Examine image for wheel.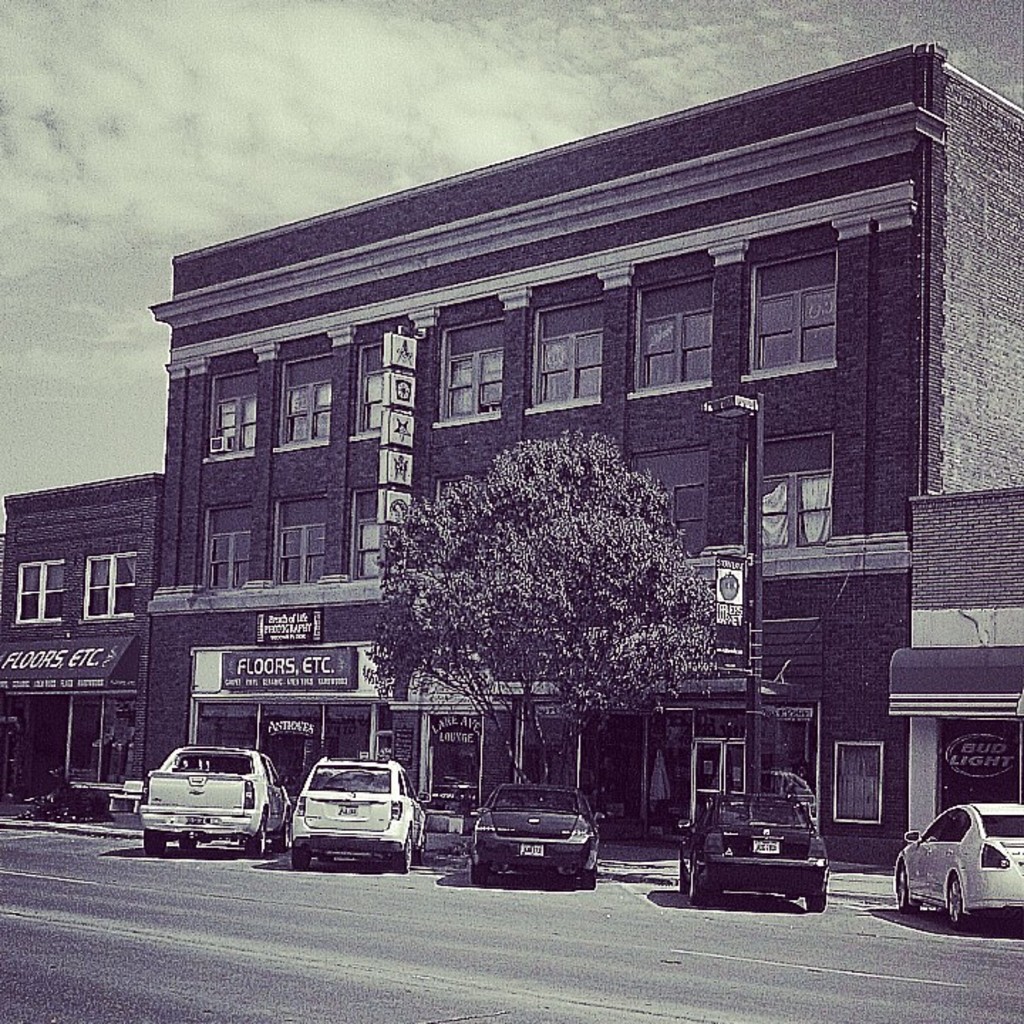
Examination result: [576, 852, 592, 889].
